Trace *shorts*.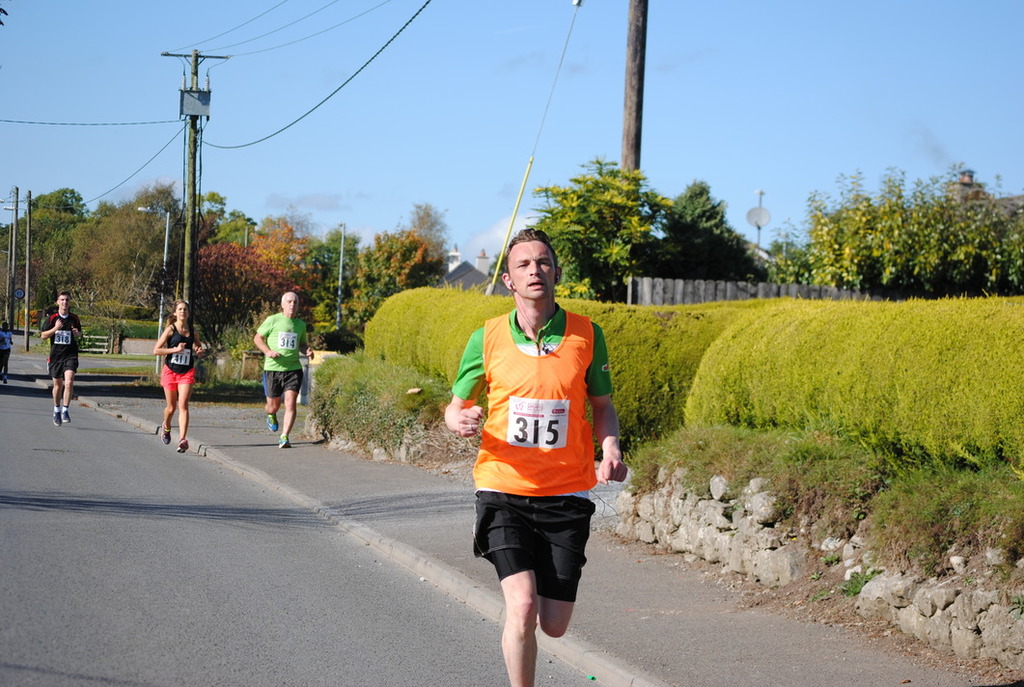
Traced to select_region(0, 345, 16, 364).
